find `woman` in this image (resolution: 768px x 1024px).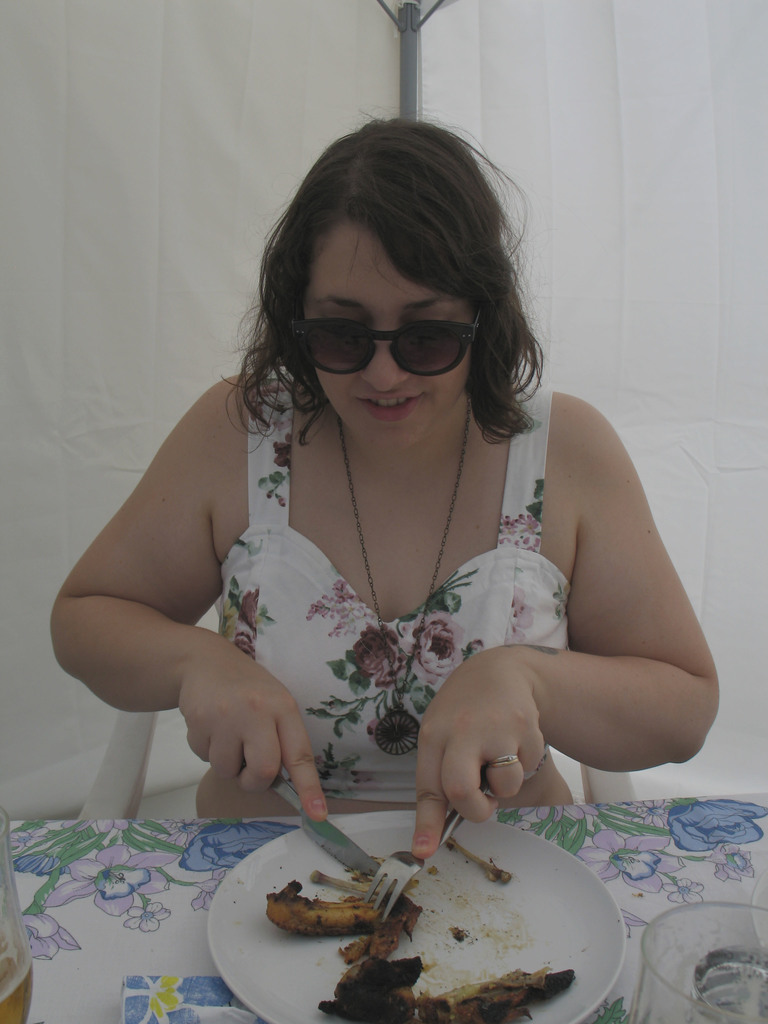
Rect(74, 78, 710, 929).
